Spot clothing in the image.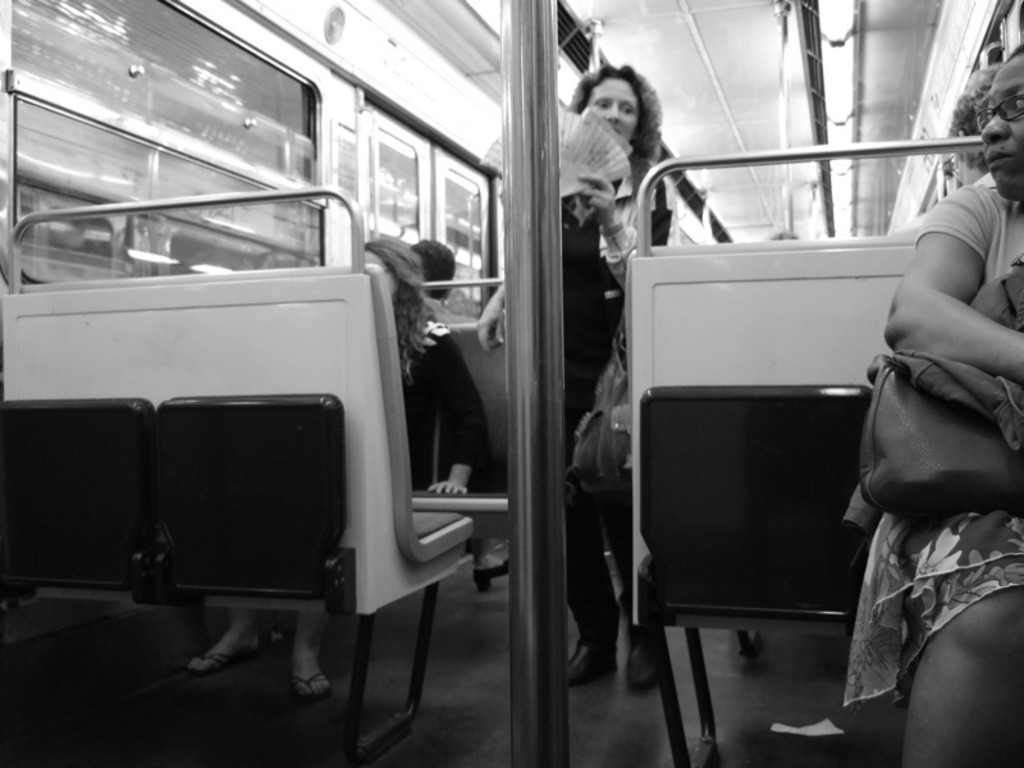
clothing found at [398, 321, 490, 495].
